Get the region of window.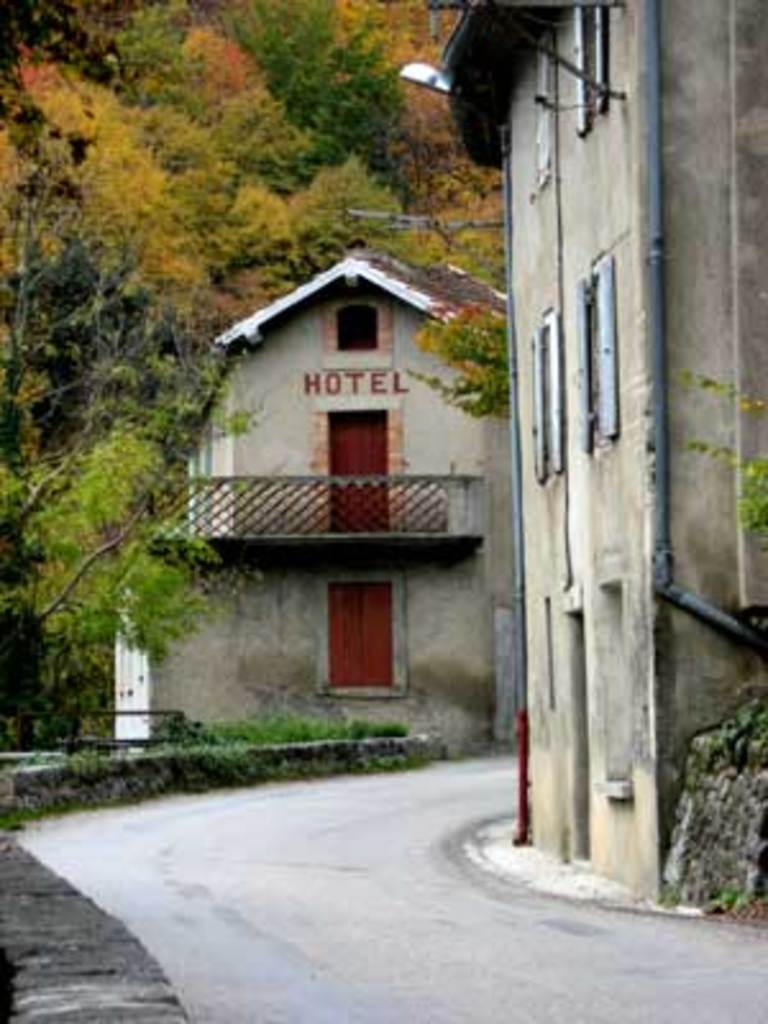
<region>527, 38, 548, 192</region>.
